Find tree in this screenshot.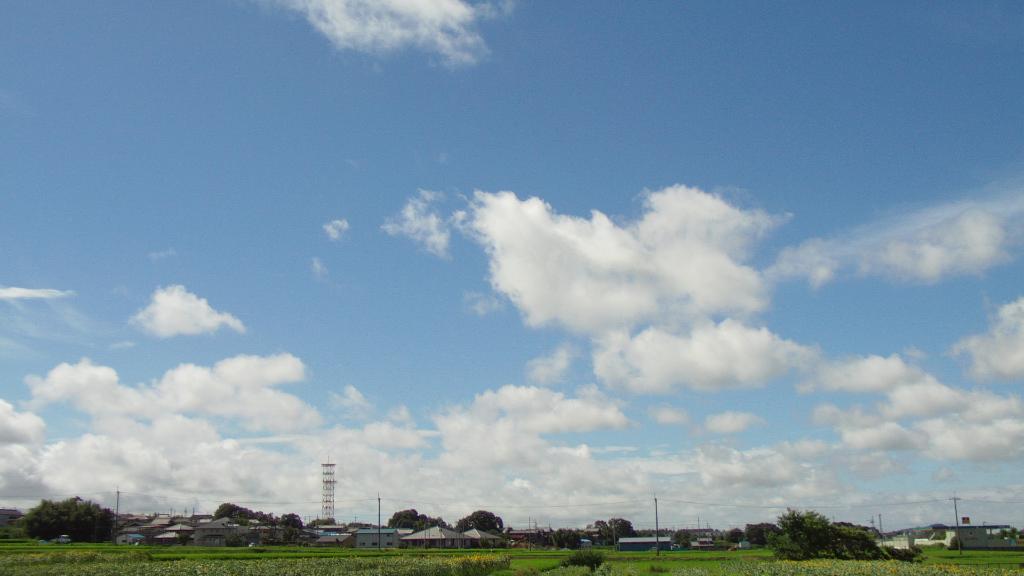
The bounding box for tree is (388, 508, 452, 534).
